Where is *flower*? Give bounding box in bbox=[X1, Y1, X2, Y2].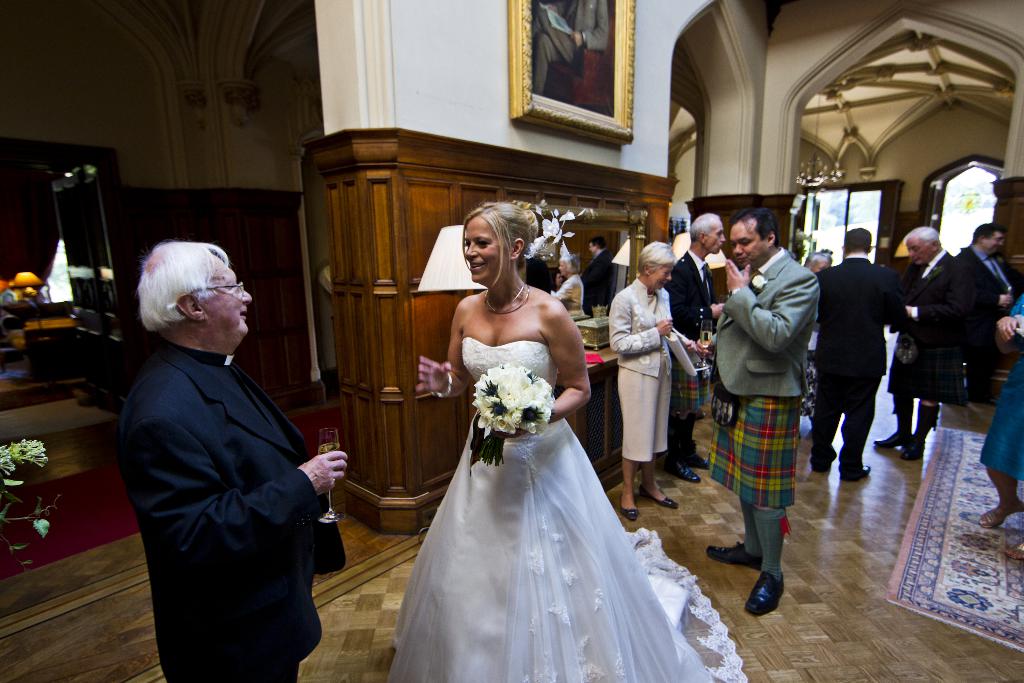
bbox=[495, 413, 513, 434].
